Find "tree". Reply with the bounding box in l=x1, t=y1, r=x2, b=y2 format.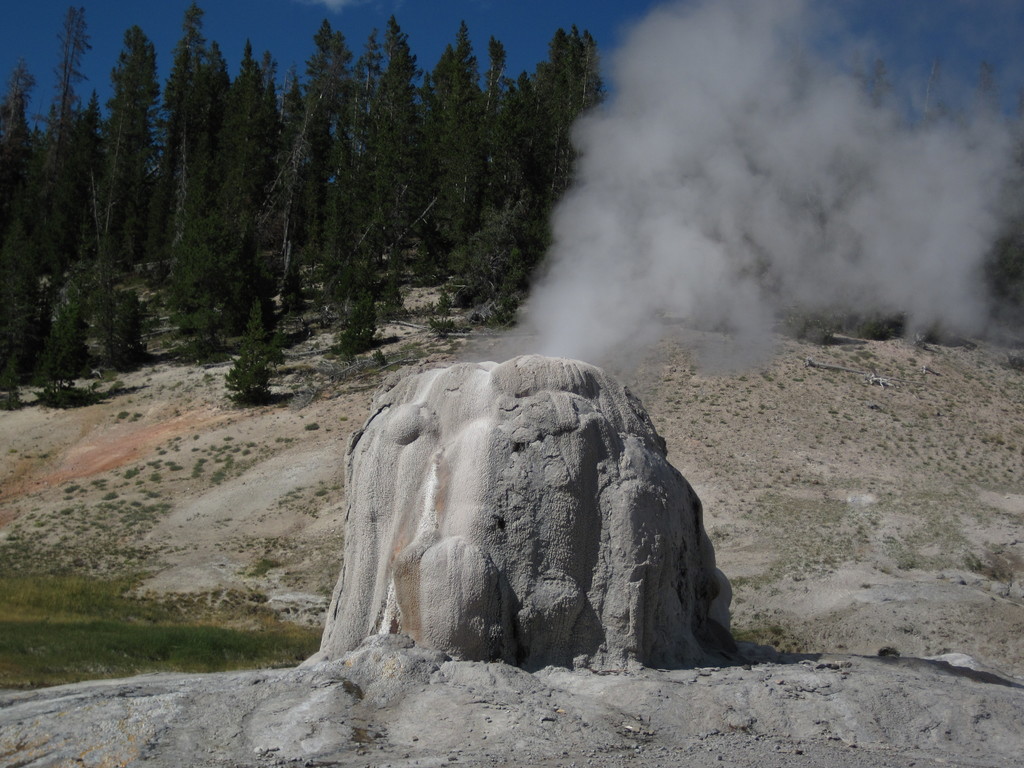
l=358, t=18, r=420, b=261.
